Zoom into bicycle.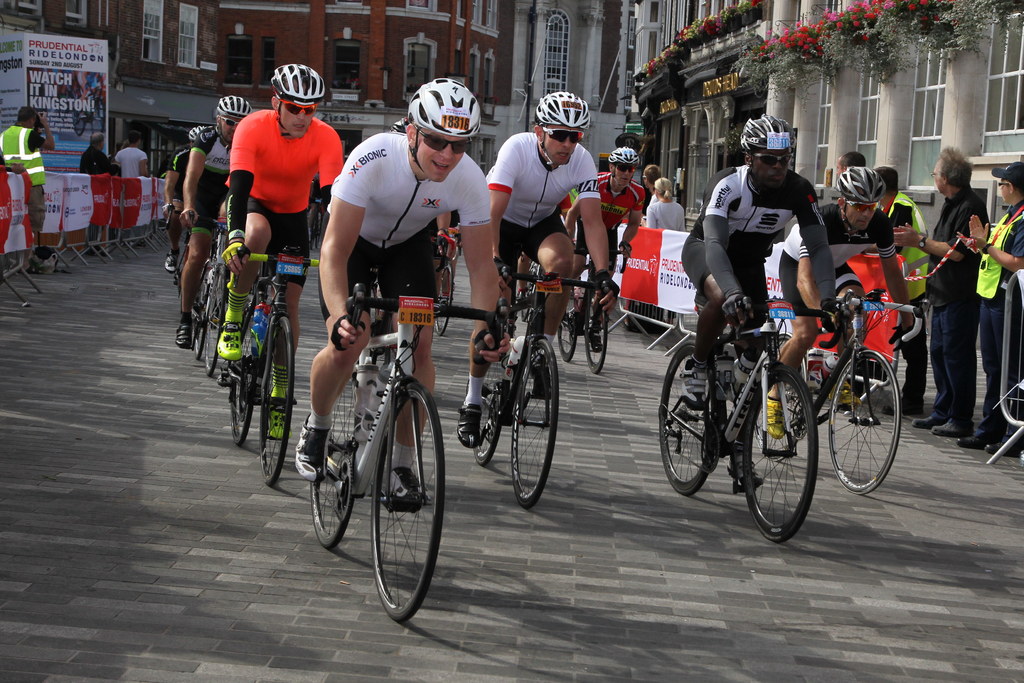
Zoom target: (left=558, top=240, right=630, bottom=377).
